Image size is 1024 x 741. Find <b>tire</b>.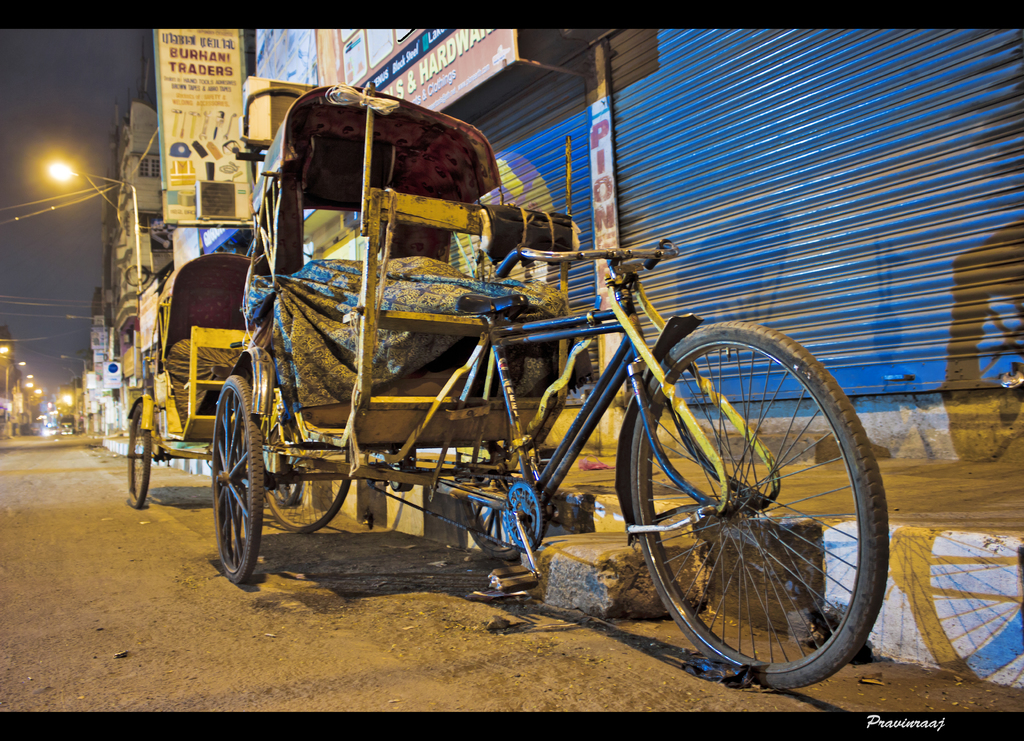
locate(121, 403, 155, 511).
